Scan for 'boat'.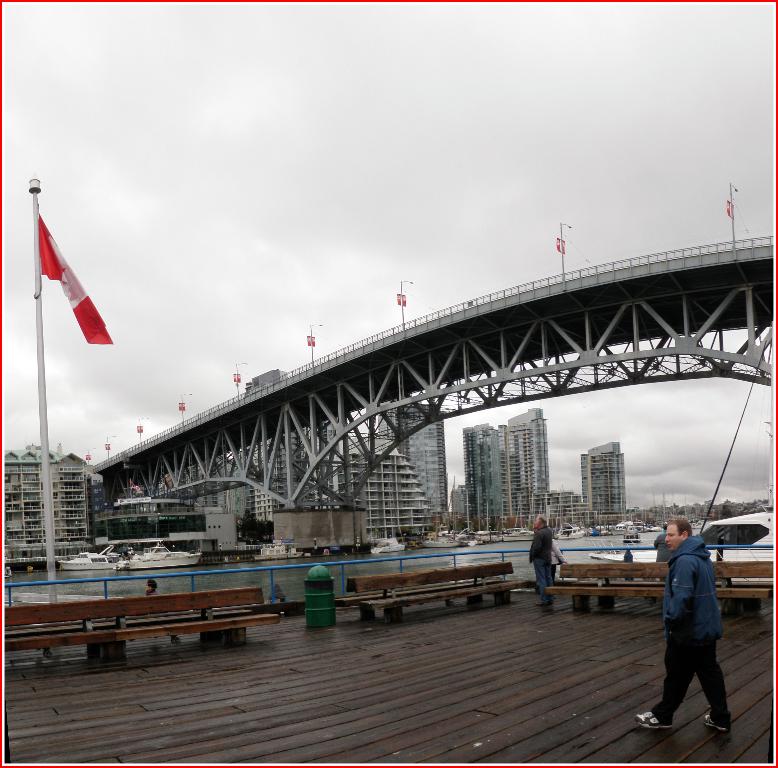
Scan result: box(106, 540, 201, 572).
